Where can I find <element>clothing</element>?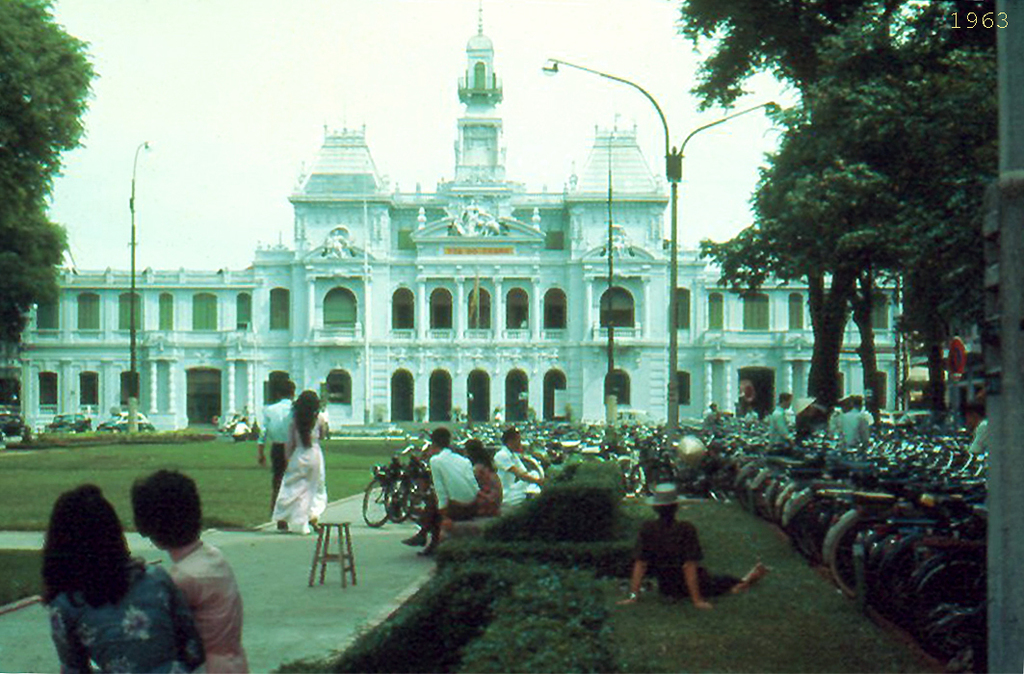
You can find it at [494,443,543,509].
